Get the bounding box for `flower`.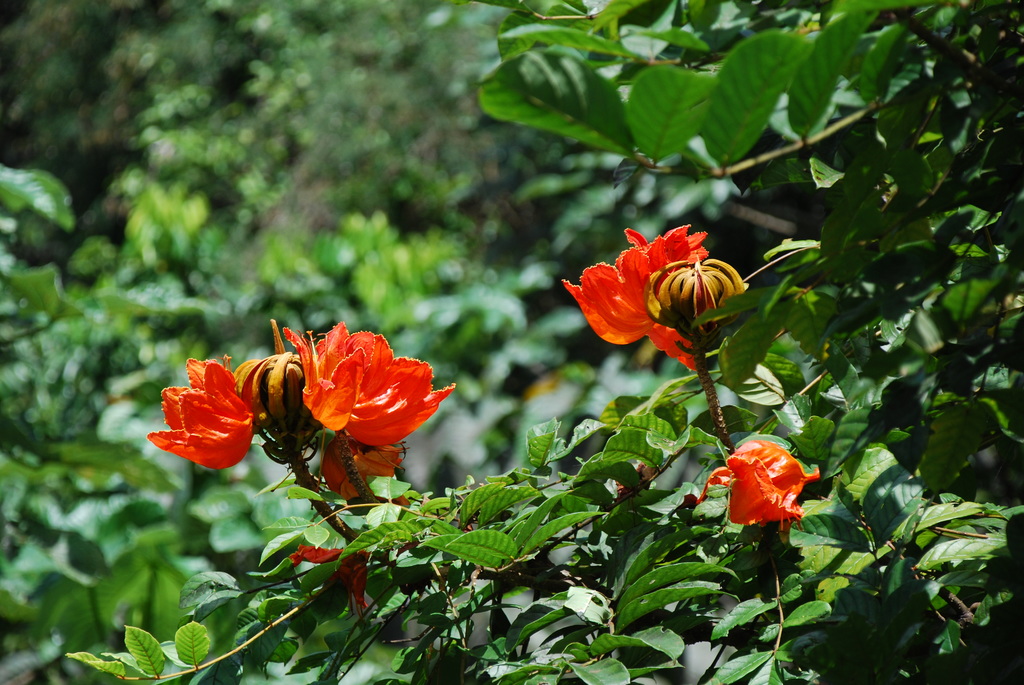
[285,316,463,490].
